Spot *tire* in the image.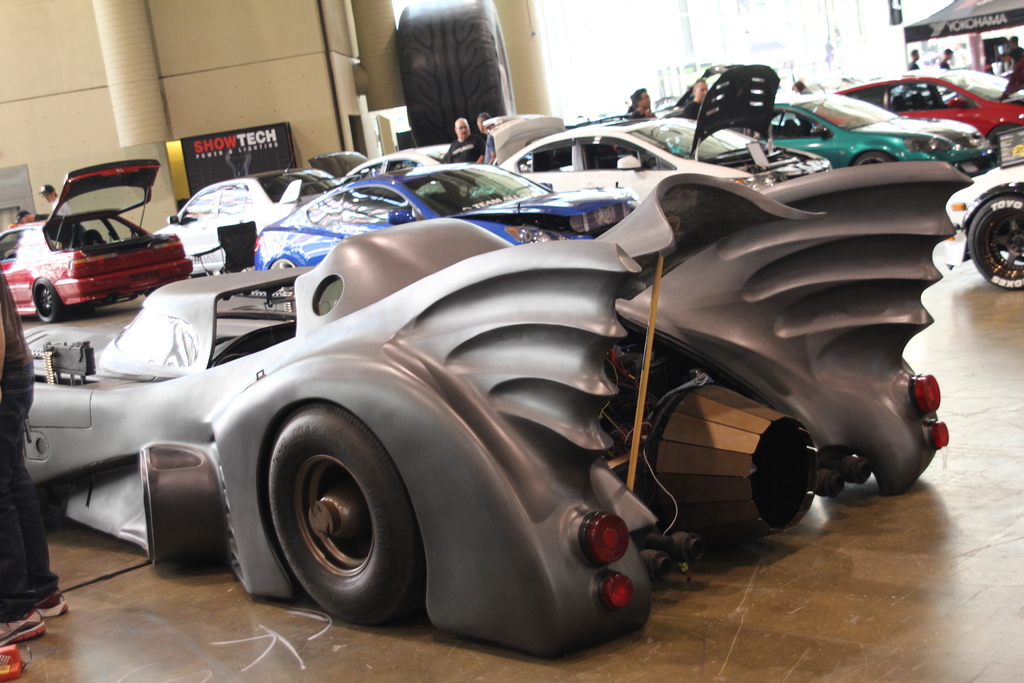
*tire* found at x1=269, y1=403, x2=428, y2=624.
